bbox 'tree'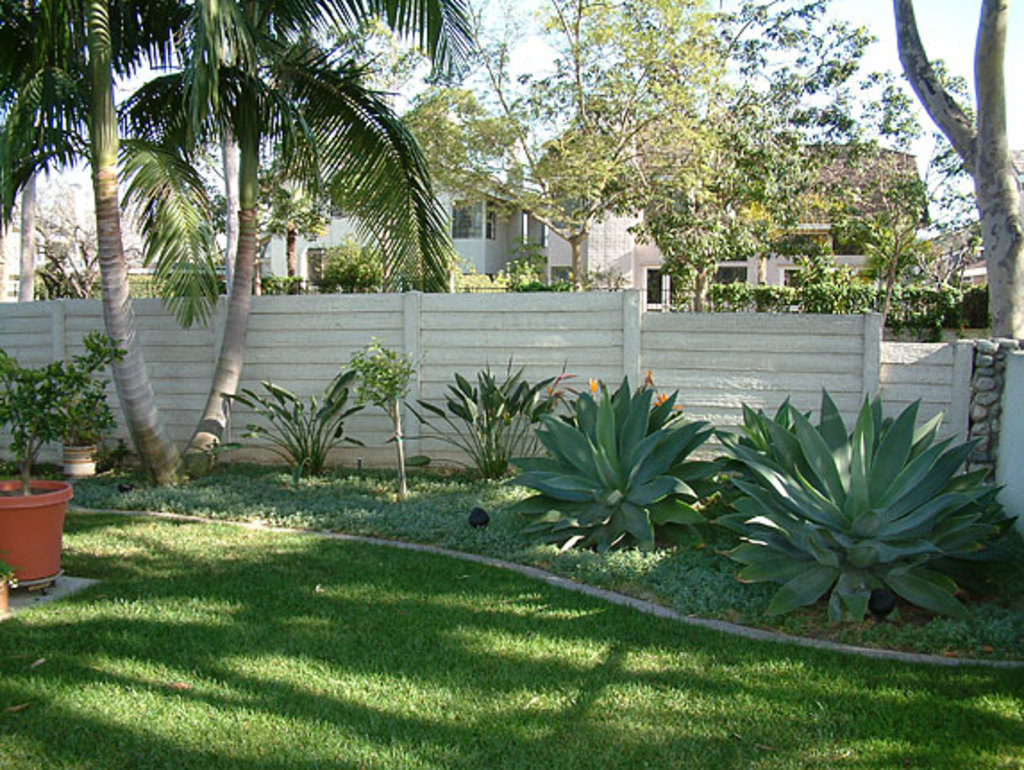
<bbox>266, 136, 365, 288</bbox>
